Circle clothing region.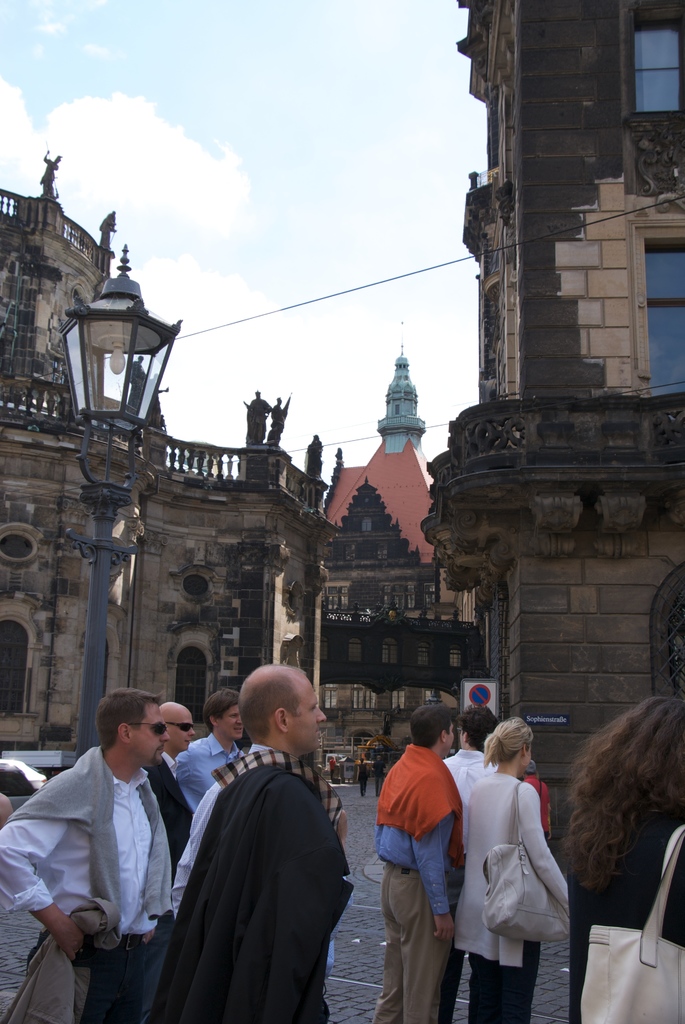
Region: 0 745 174 1023.
